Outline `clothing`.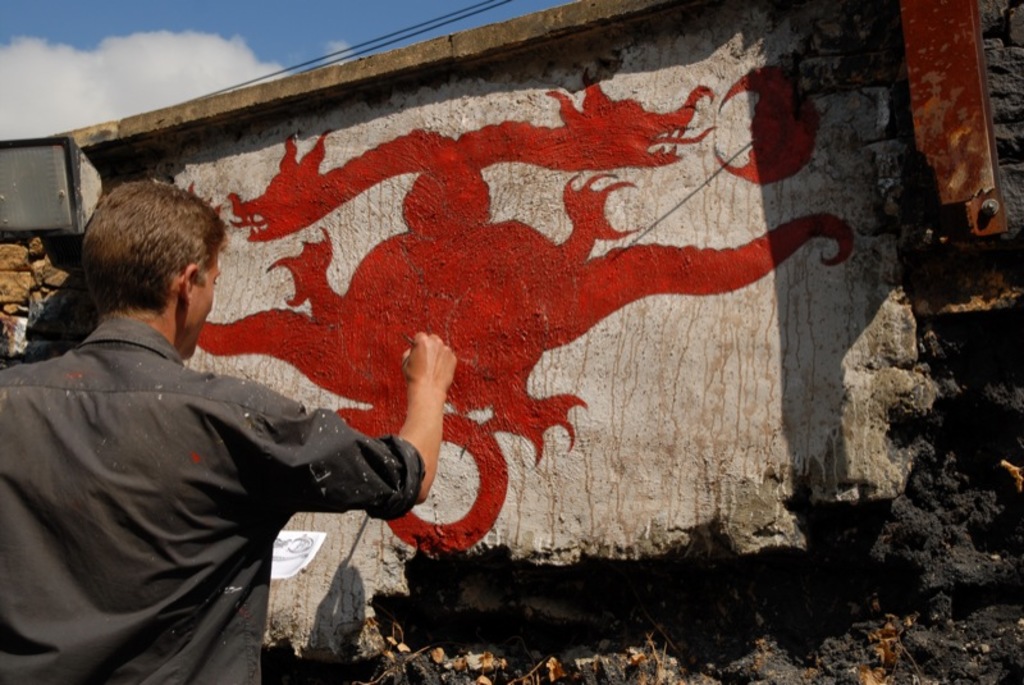
Outline: 0,254,413,659.
